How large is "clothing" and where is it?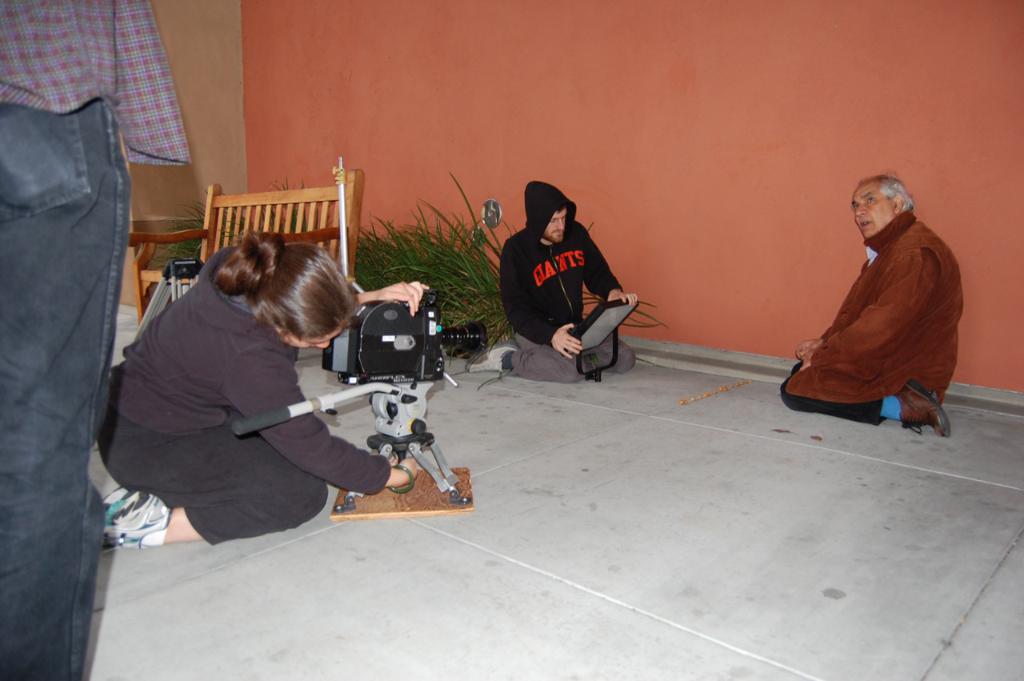
Bounding box: detection(0, 0, 190, 680).
